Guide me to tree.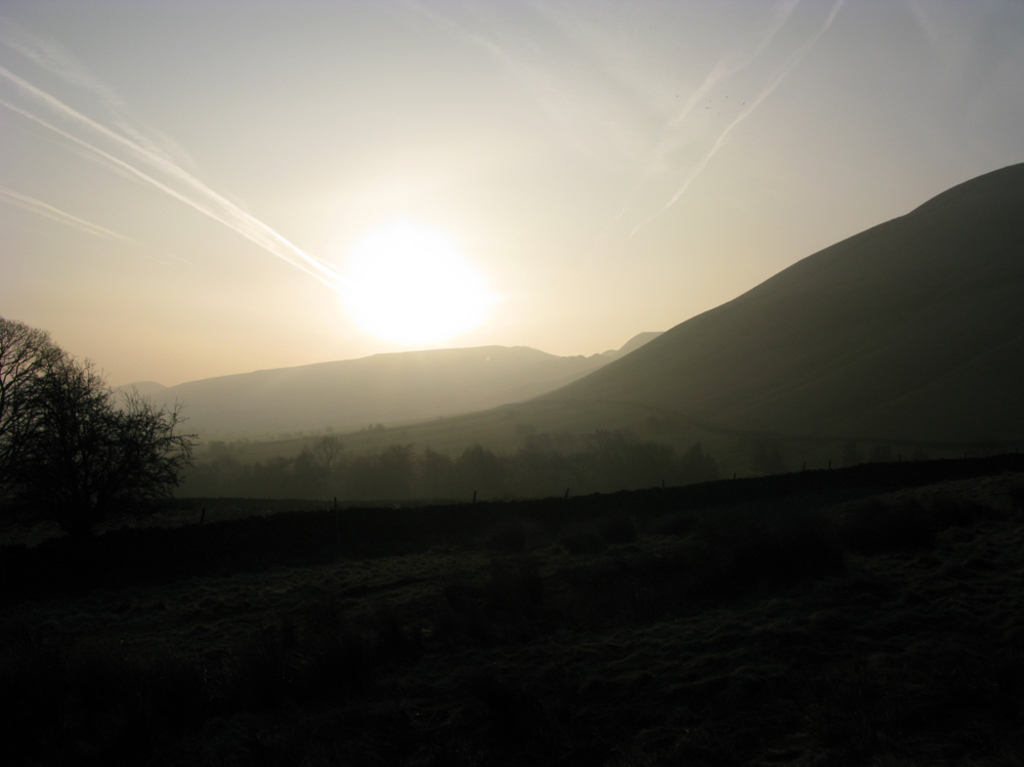
Guidance: 0:315:209:546.
